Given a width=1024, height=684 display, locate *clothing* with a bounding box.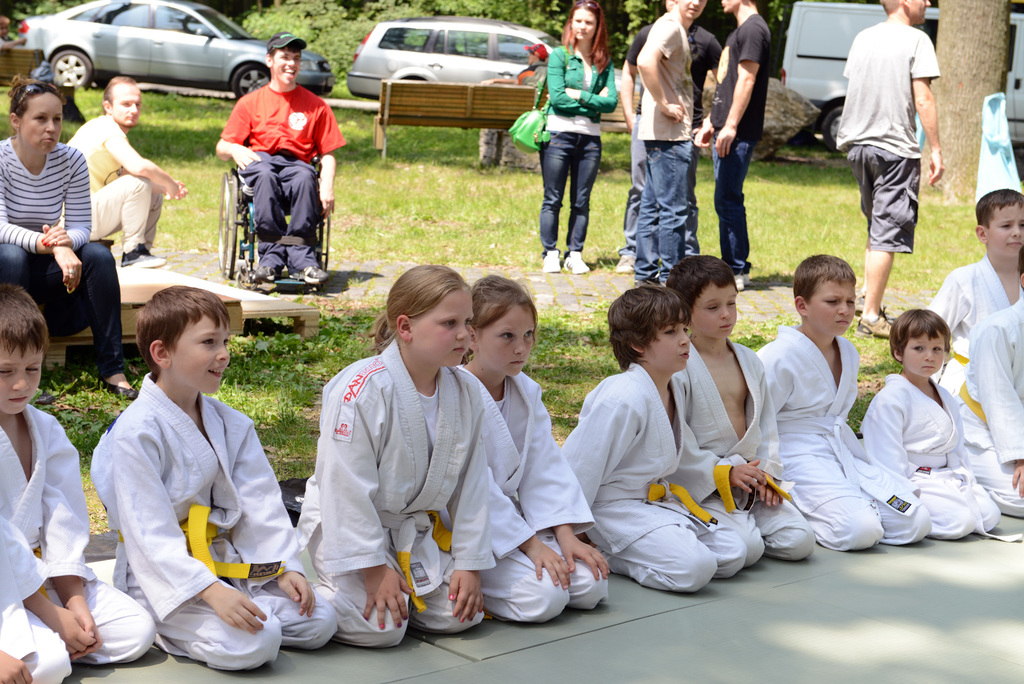
Located: {"left": 0, "top": 403, "right": 154, "bottom": 683}.
